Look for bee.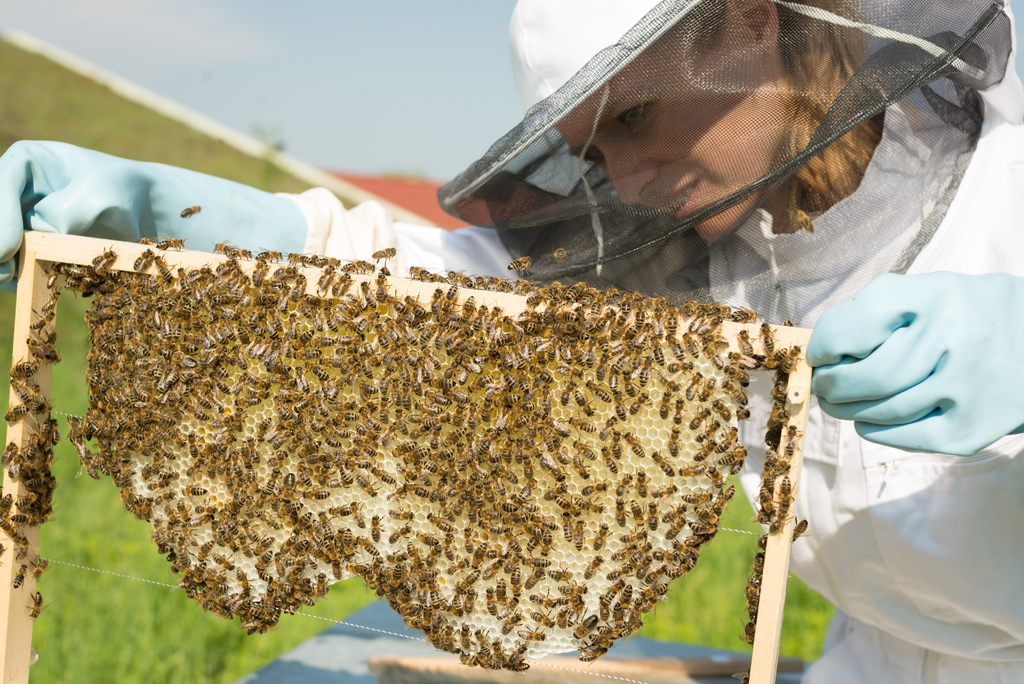
Found: crop(465, 398, 479, 432).
